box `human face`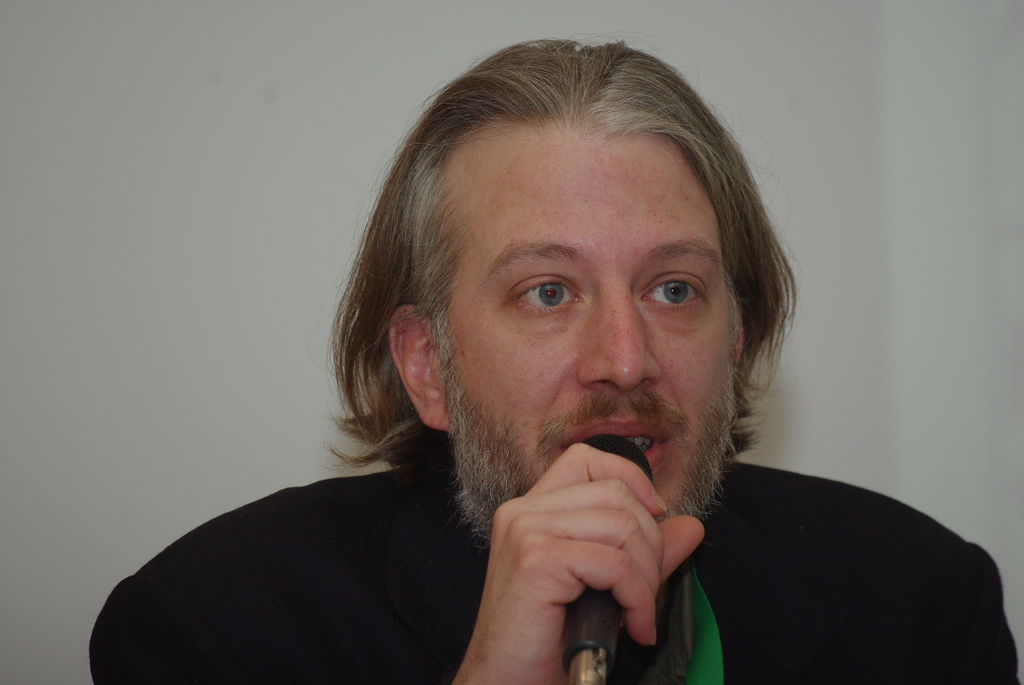
(x1=438, y1=127, x2=732, y2=540)
